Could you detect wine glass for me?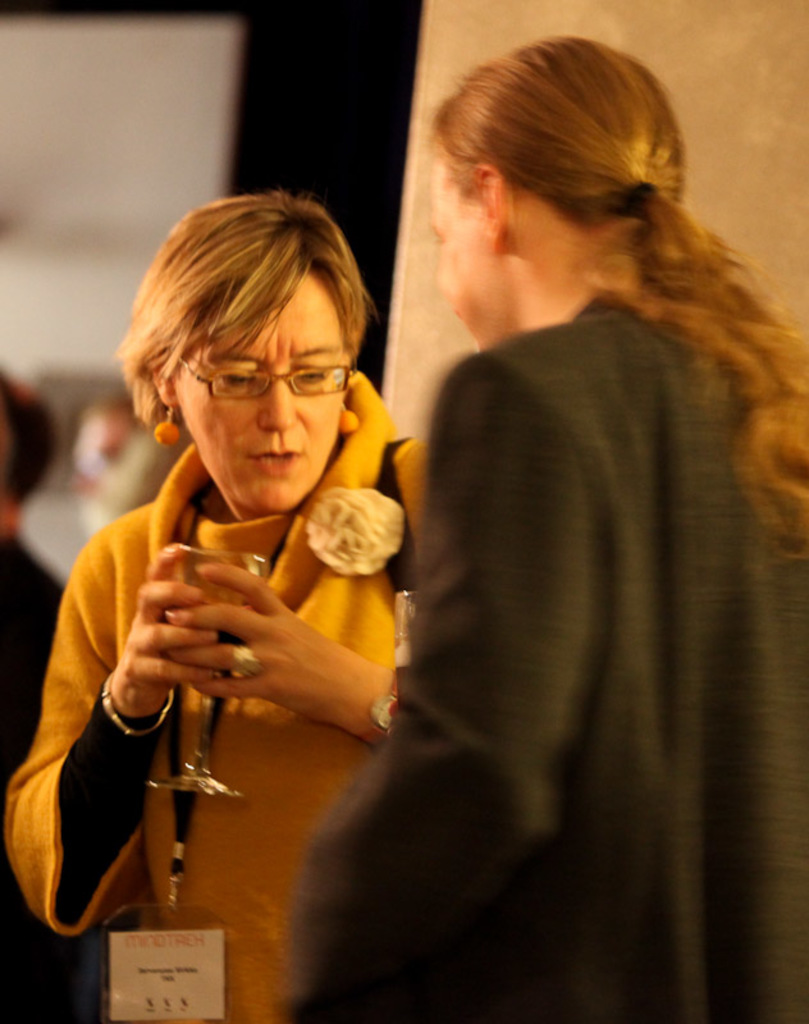
Detection result: left=134, top=540, right=264, bottom=801.
